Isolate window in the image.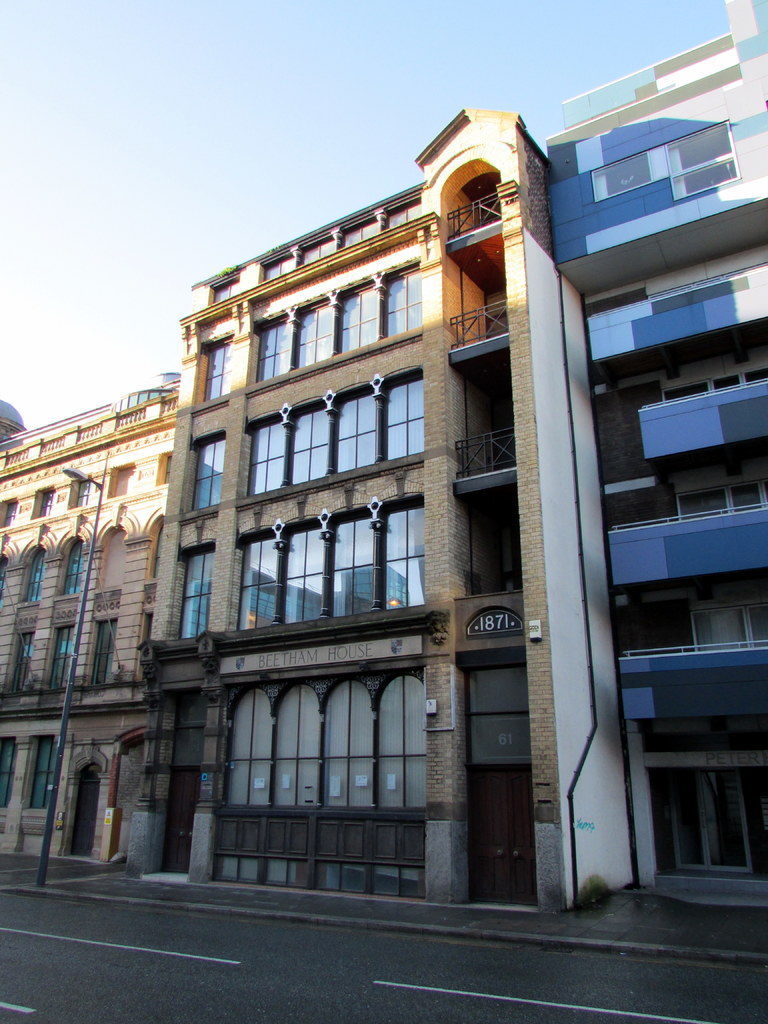
Isolated region: {"left": 222, "top": 674, "right": 436, "bottom": 812}.
